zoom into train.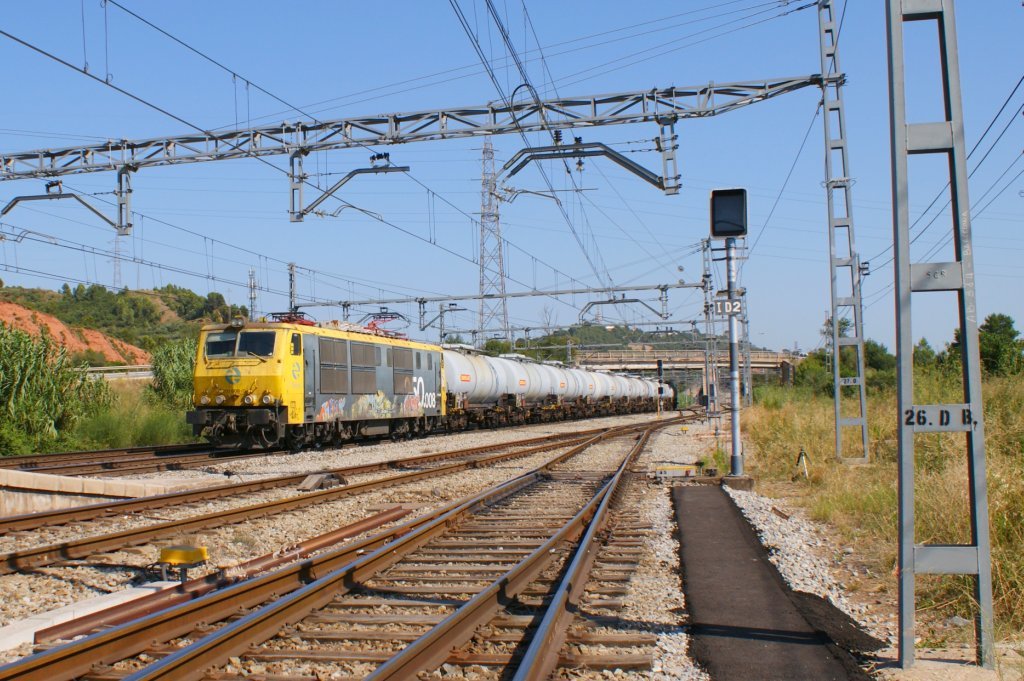
Zoom target: x1=187 y1=302 x2=686 y2=454.
